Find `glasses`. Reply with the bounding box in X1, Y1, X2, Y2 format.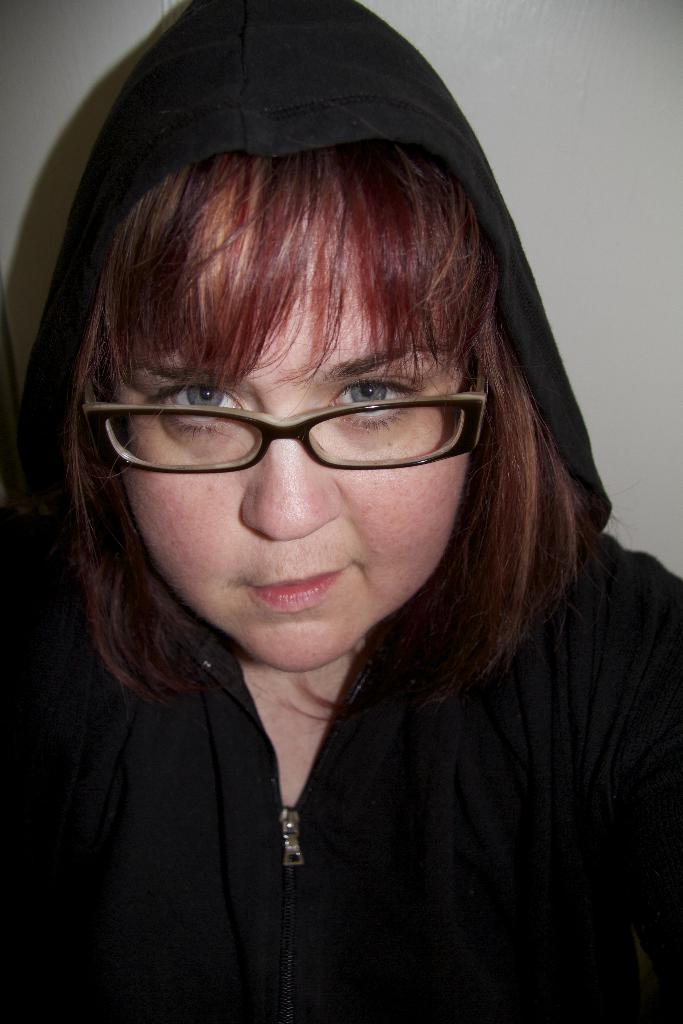
89, 386, 498, 472.
